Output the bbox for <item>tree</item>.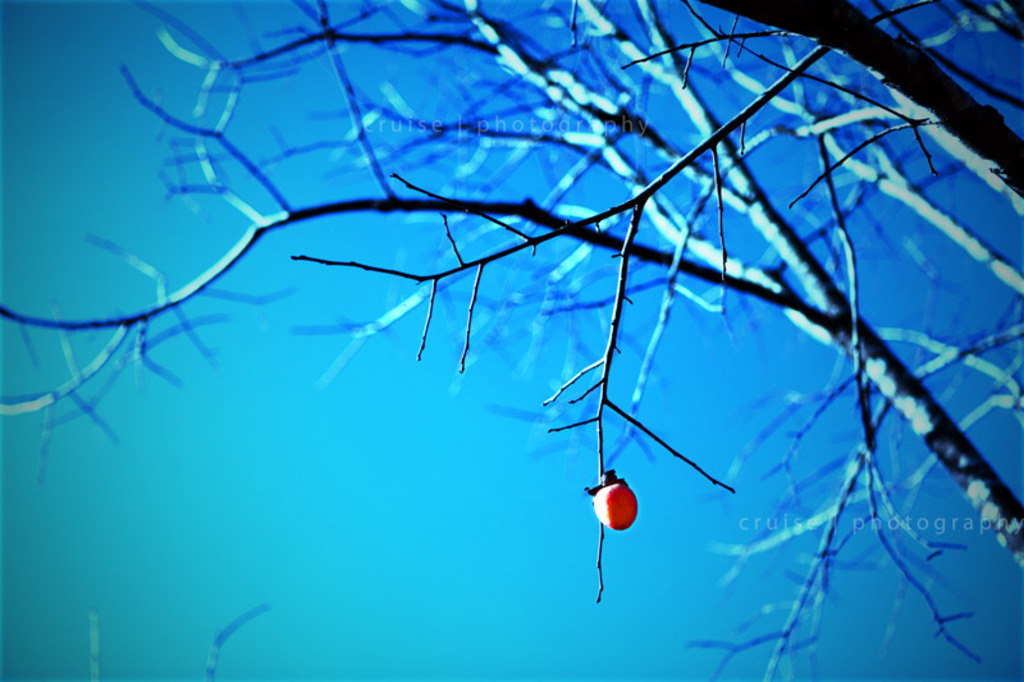
BBox(10, 0, 1023, 672).
